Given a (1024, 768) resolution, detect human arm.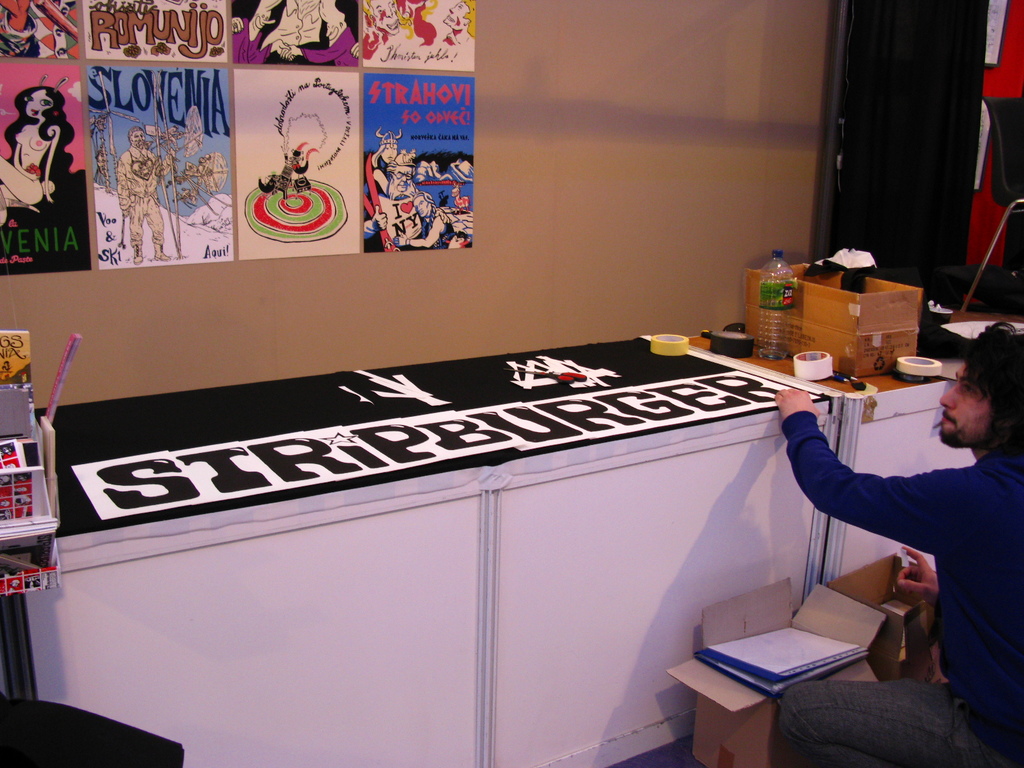
bbox=[895, 547, 943, 605].
